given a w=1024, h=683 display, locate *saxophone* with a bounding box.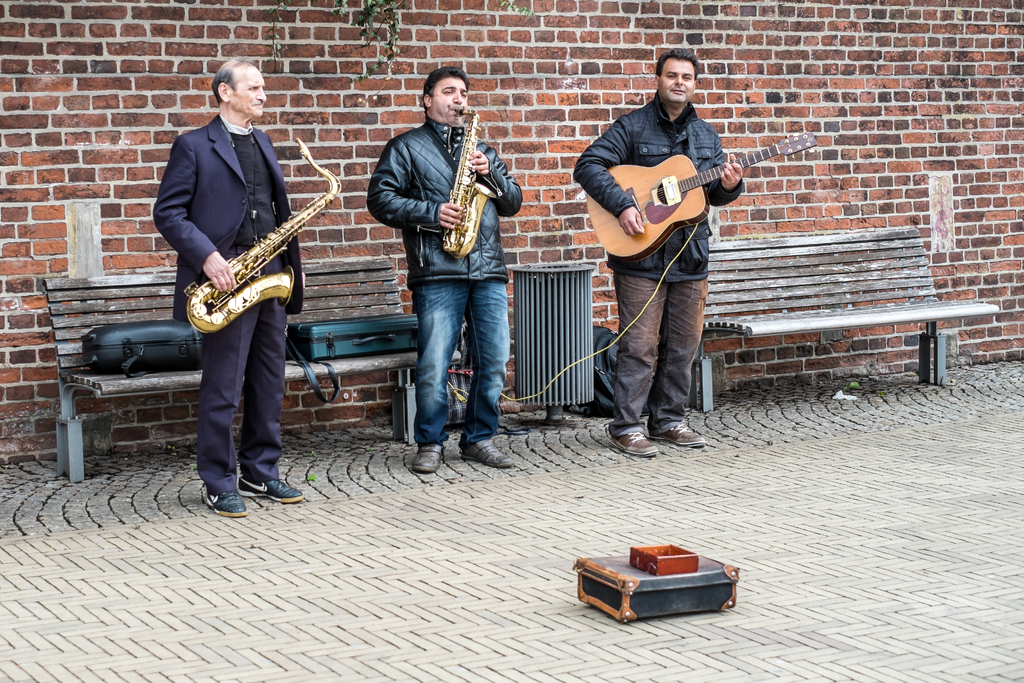
Located: 180:135:342:335.
